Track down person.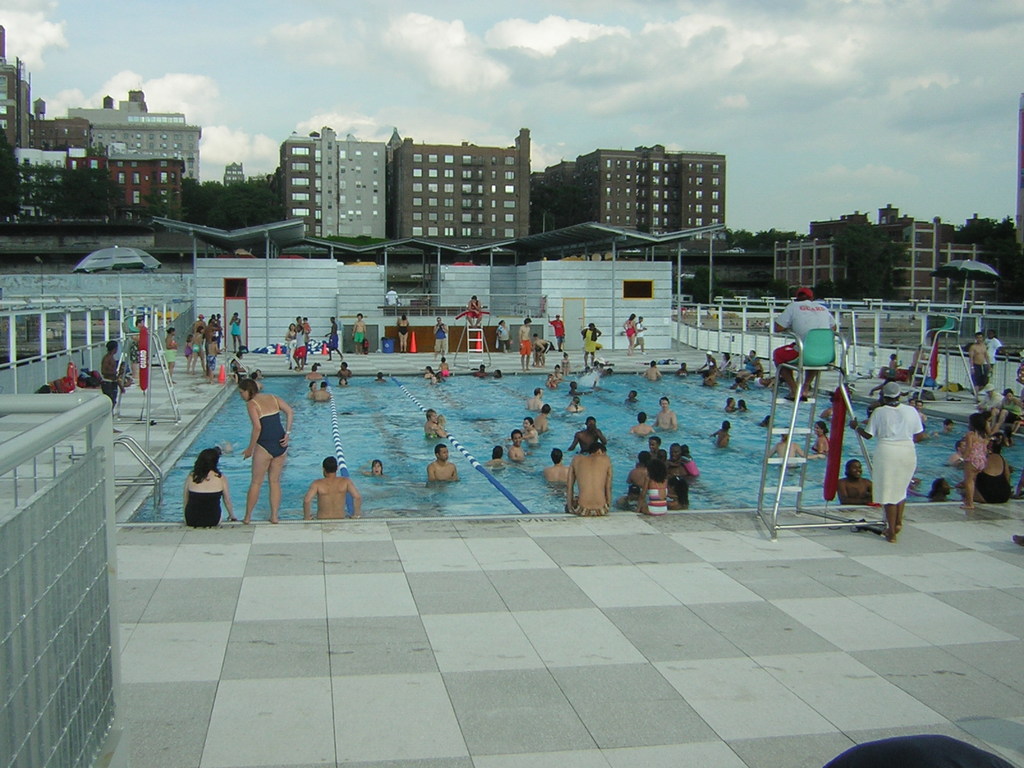
Tracked to pyautogui.locateOnScreen(963, 437, 1011, 502).
